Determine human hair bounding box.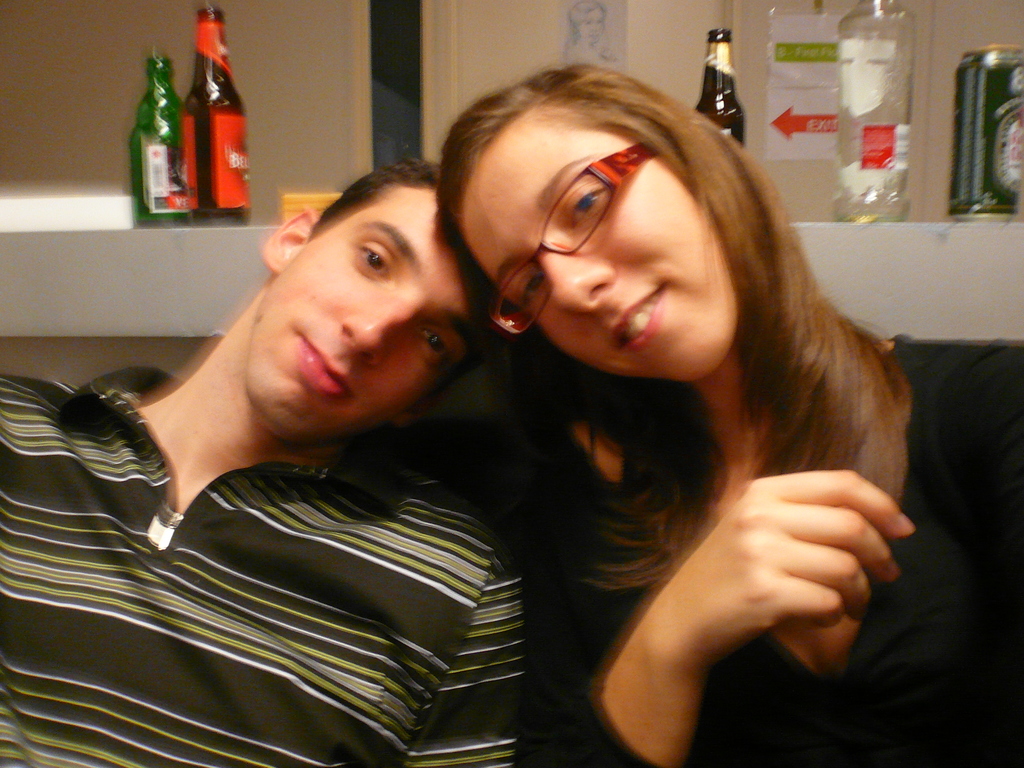
Determined: BBox(426, 49, 853, 529).
